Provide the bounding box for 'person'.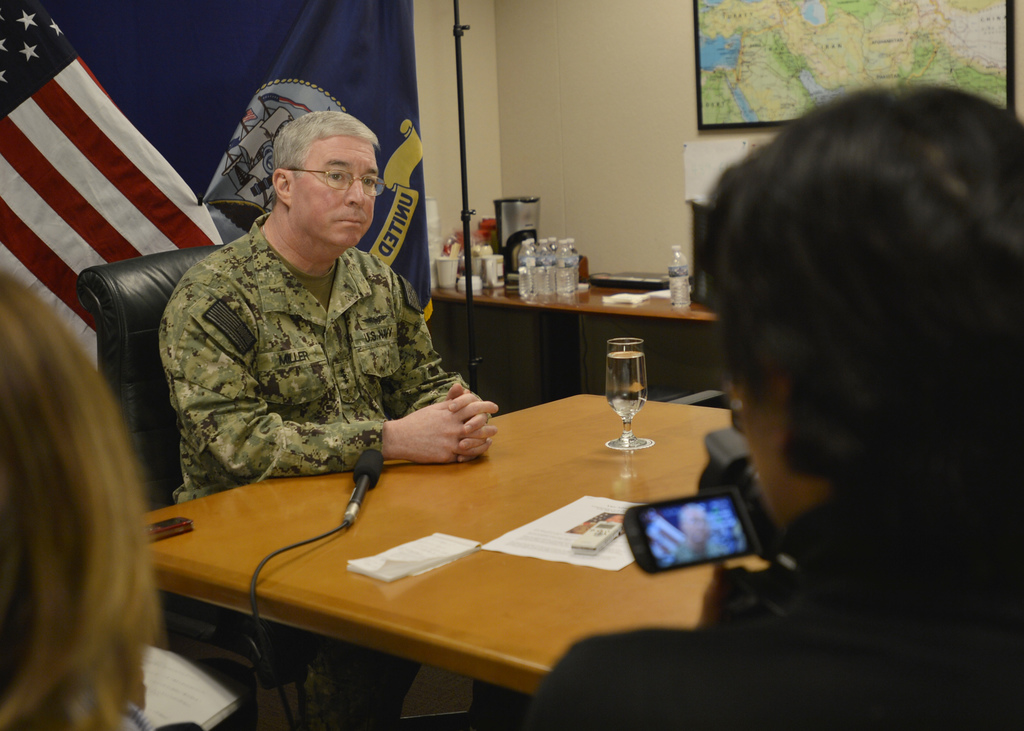
box=[0, 255, 195, 730].
